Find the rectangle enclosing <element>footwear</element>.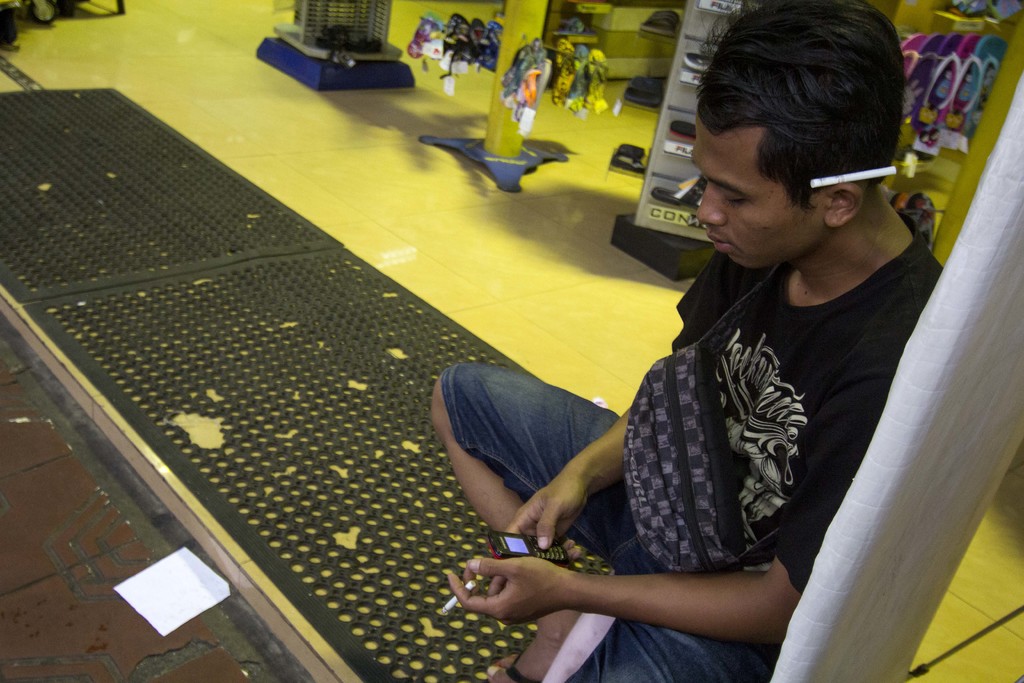
BBox(488, 24, 507, 67).
